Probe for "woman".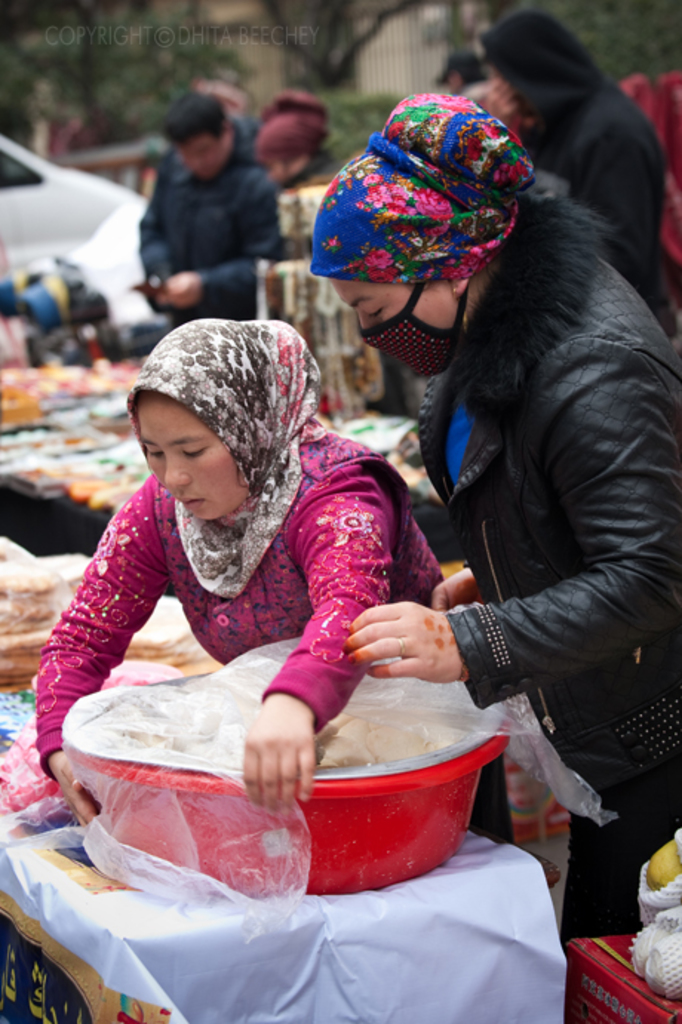
Probe result: box(313, 67, 672, 935).
